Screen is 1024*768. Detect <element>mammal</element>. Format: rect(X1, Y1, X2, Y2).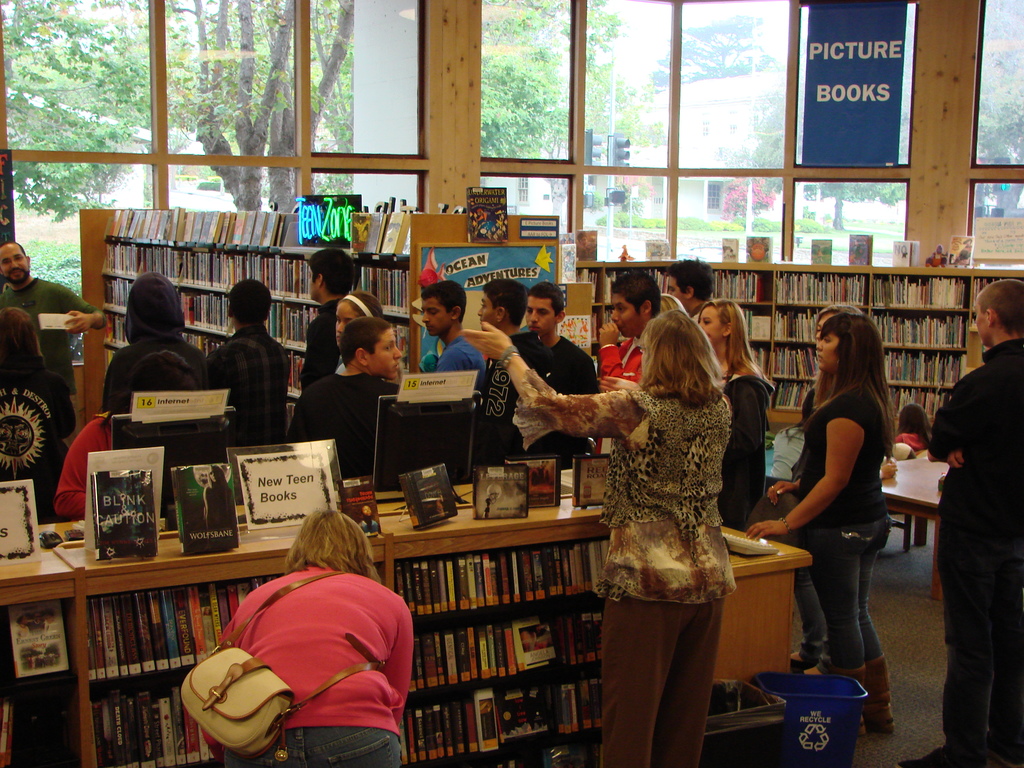
rect(420, 280, 484, 376).
